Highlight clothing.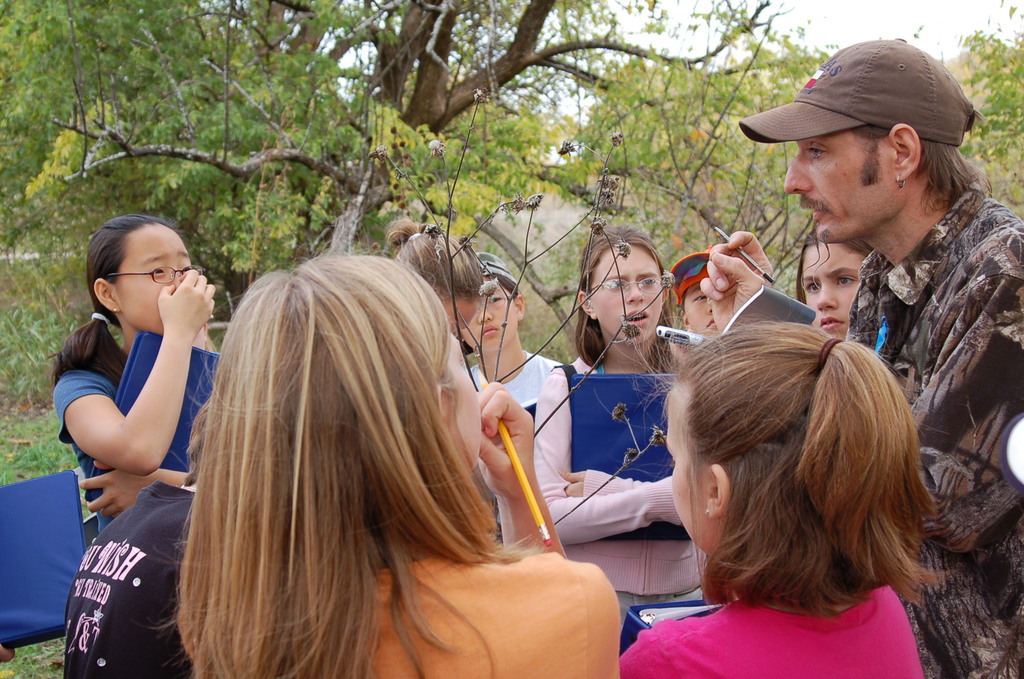
Highlighted region: [left=842, top=189, right=1023, bottom=678].
